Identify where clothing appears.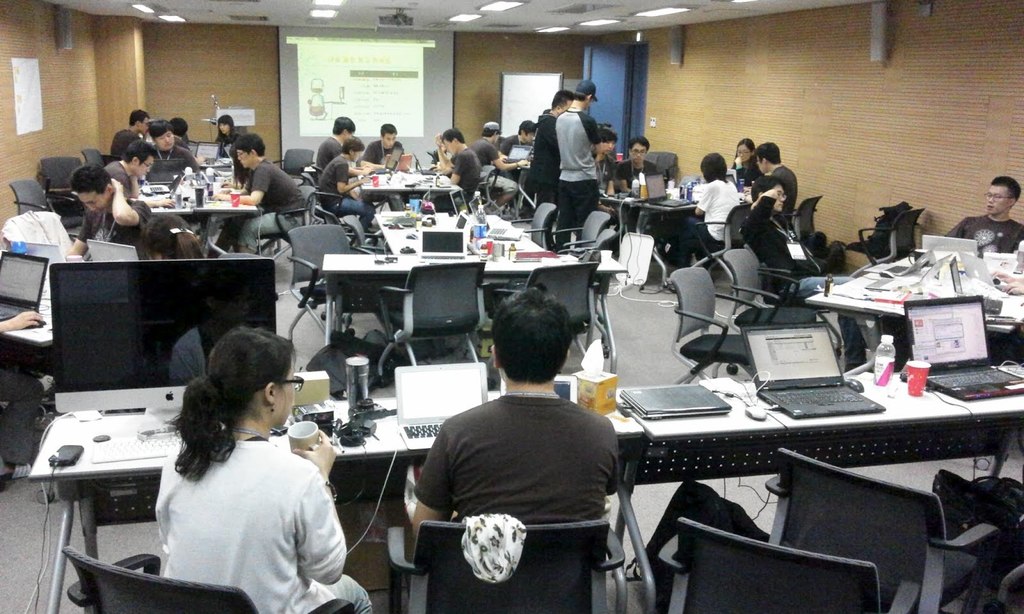
Appears at <region>947, 215, 1023, 278</region>.
